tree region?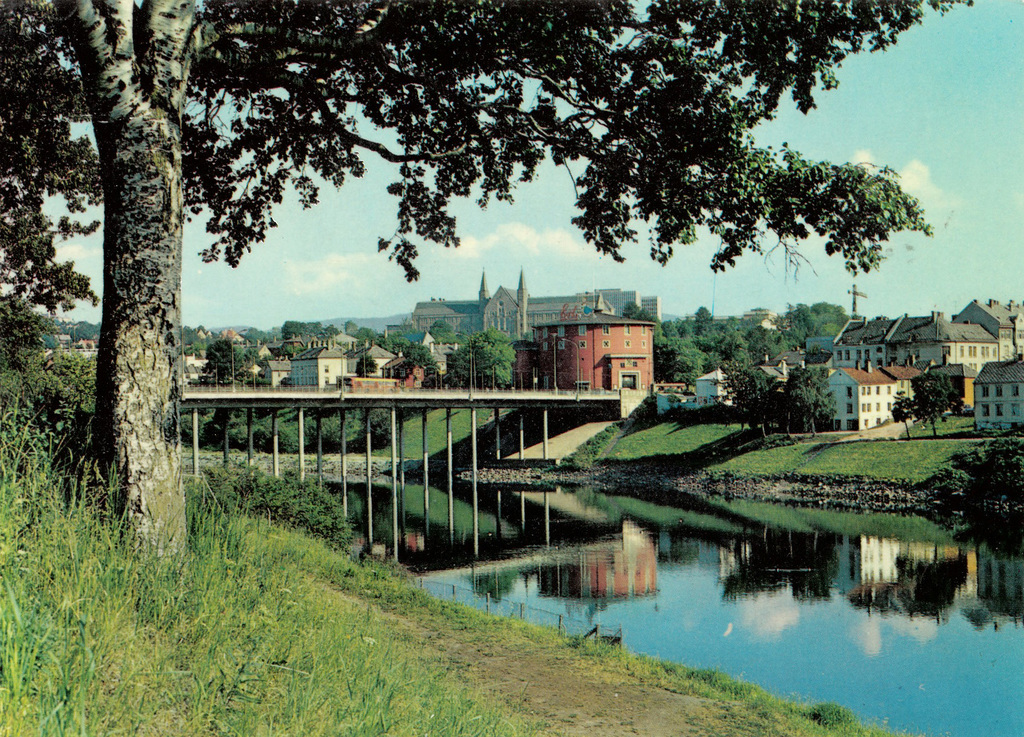
(280,320,305,342)
